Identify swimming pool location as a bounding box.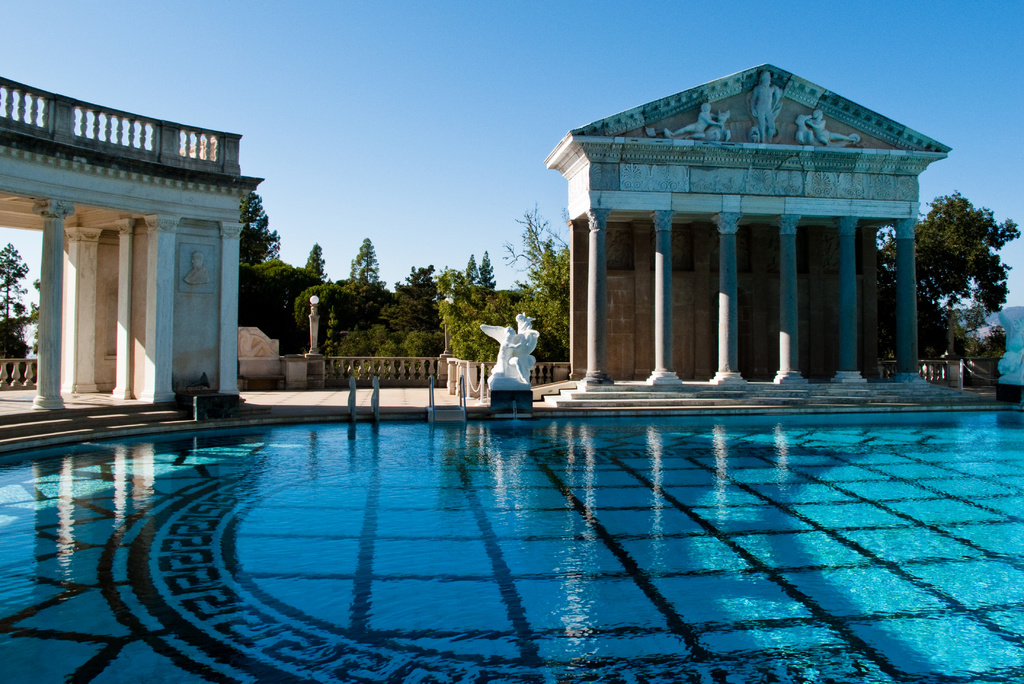
0, 402, 1023, 683.
